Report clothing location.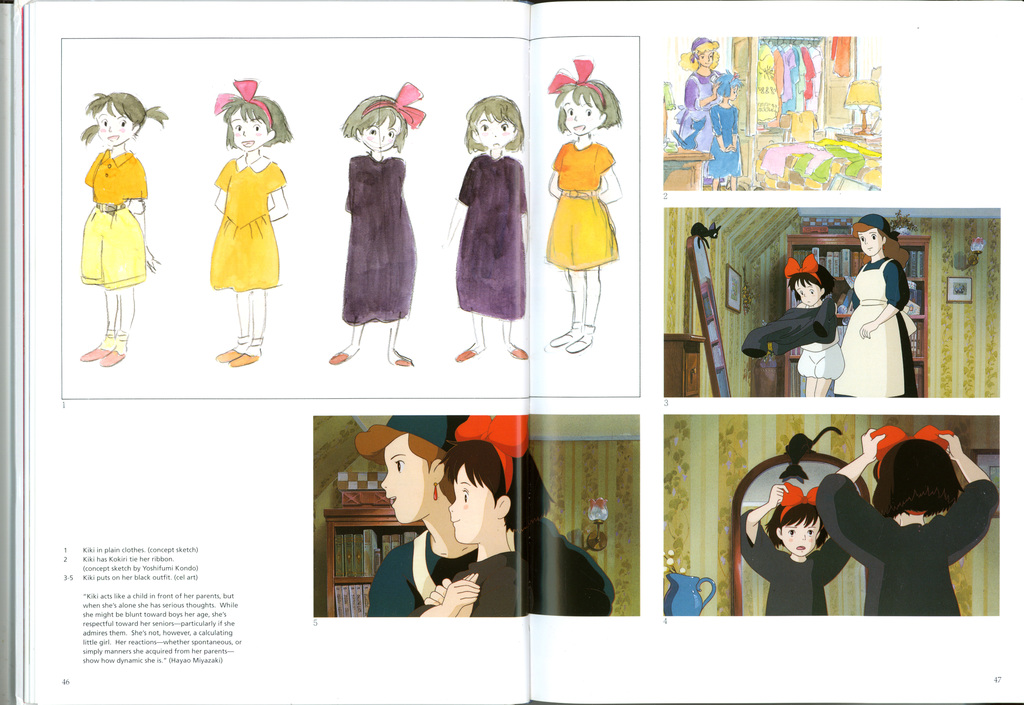
Report: (189,138,278,291).
